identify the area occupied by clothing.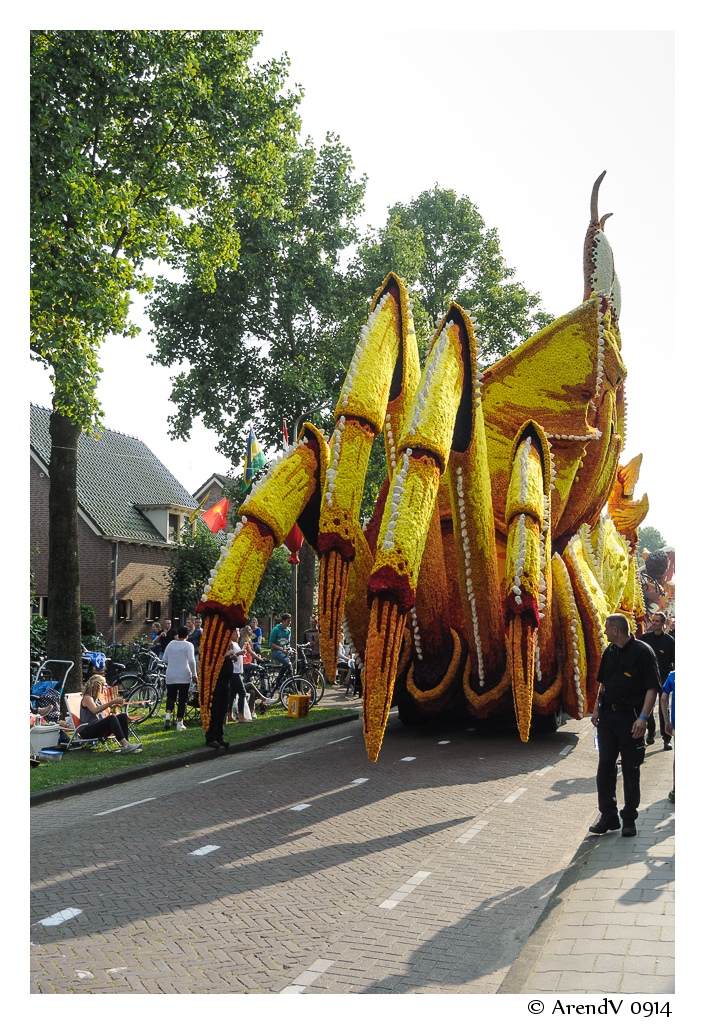
Area: 157, 636, 189, 721.
